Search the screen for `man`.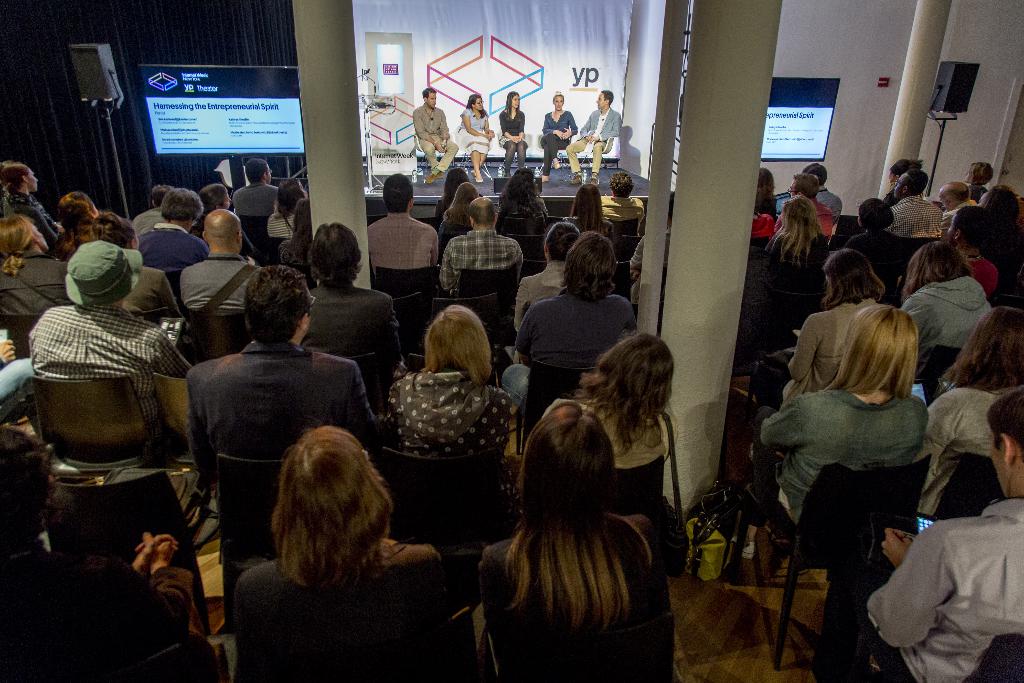
Found at 405, 82, 459, 183.
